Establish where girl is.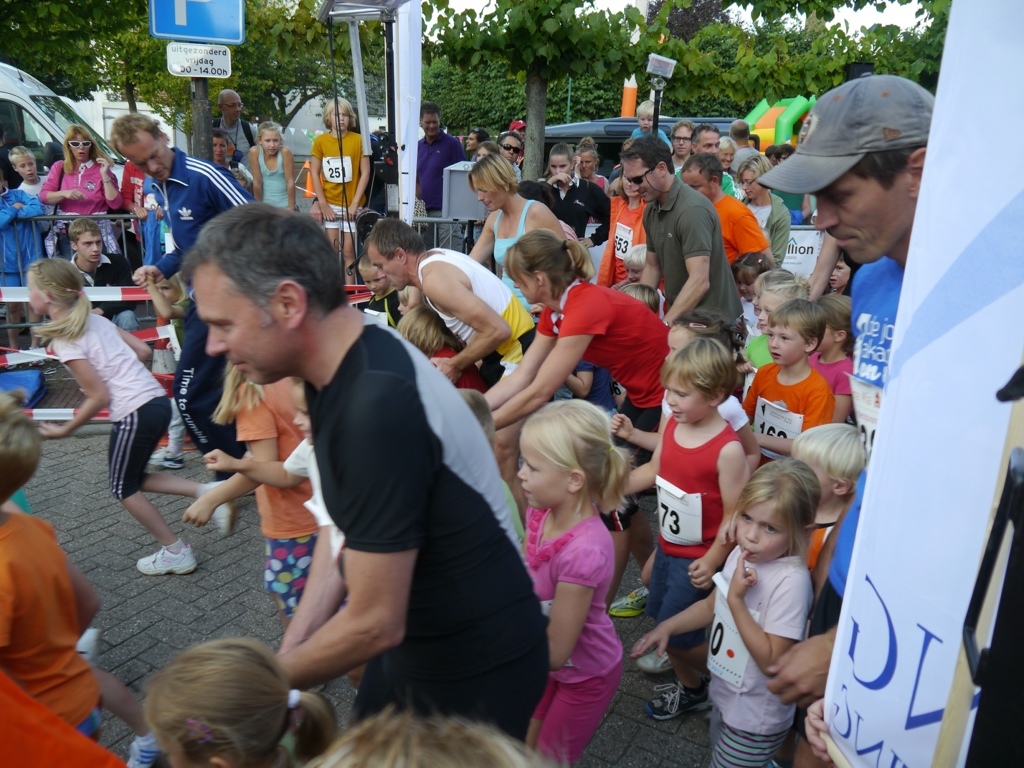
Established at 396, 283, 408, 320.
